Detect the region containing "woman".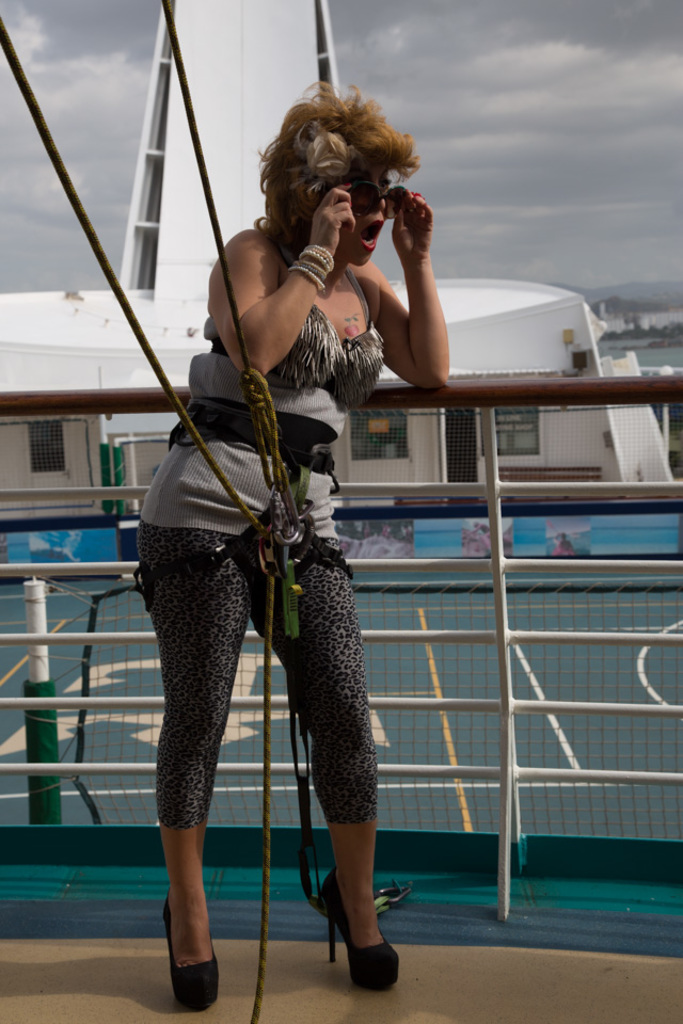
rect(118, 135, 438, 1002).
